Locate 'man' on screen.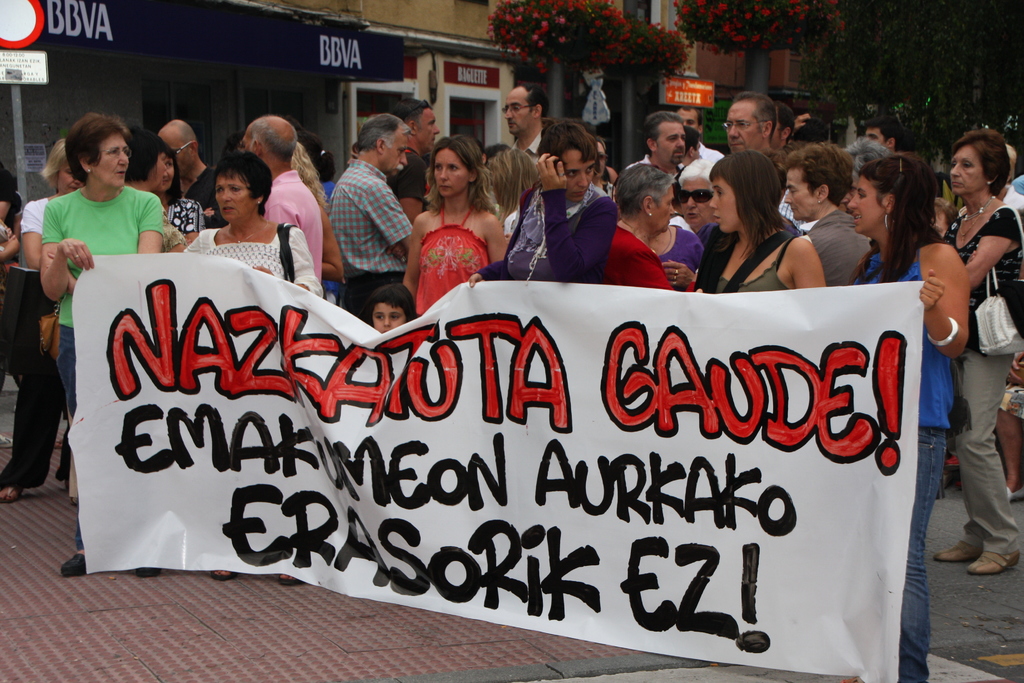
On screen at select_region(391, 95, 441, 222).
